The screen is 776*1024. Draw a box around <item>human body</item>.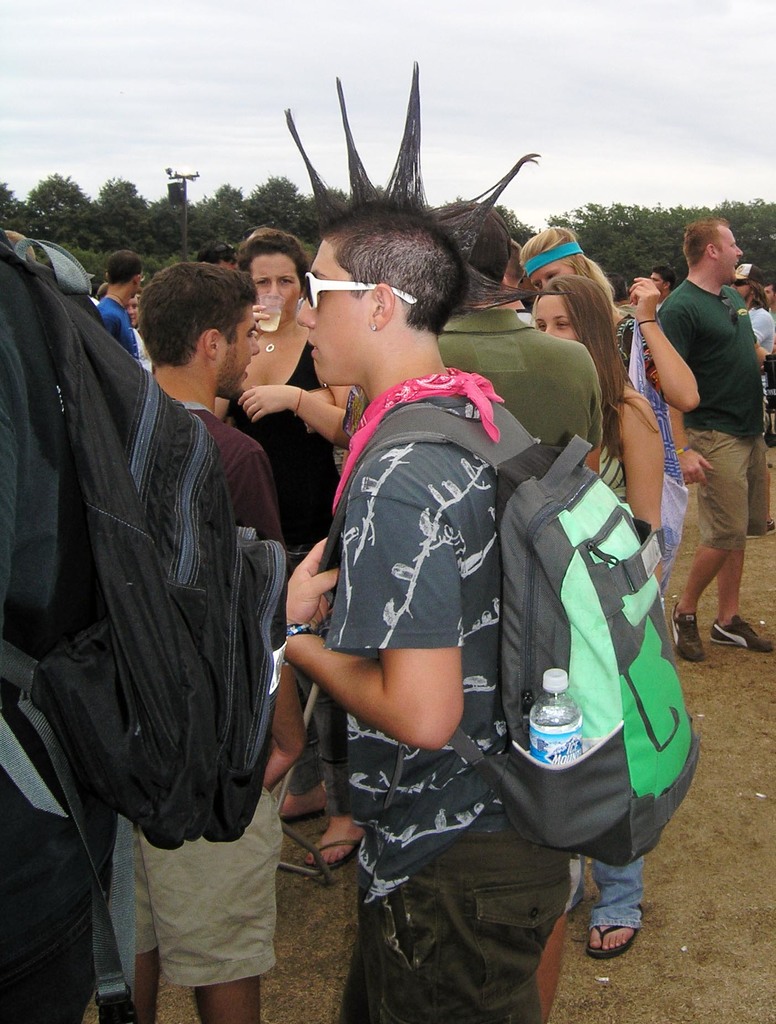
<box>6,220,133,1023</box>.
